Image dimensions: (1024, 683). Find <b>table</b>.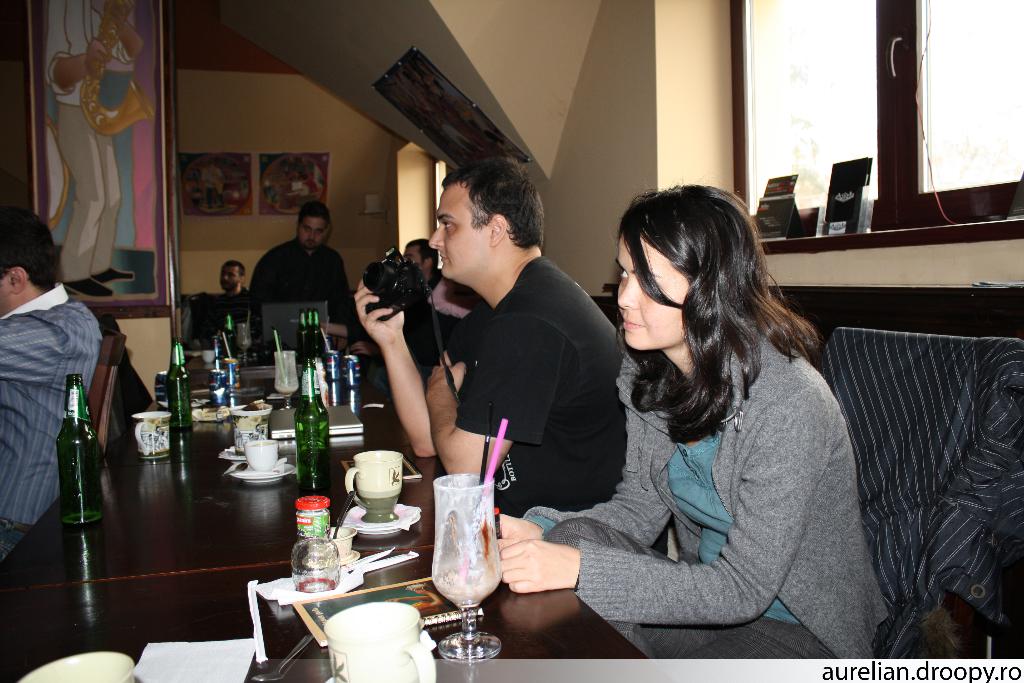
locate(0, 338, 449, 577).
